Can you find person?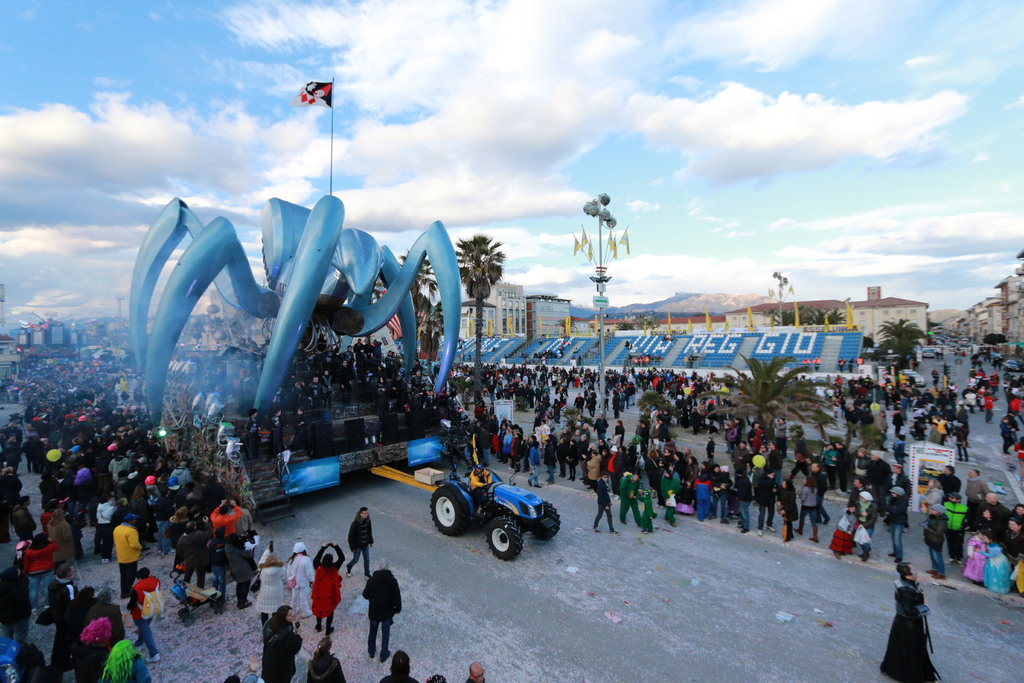
Yes, bounding box: box=[361, 557, 402, 667].
